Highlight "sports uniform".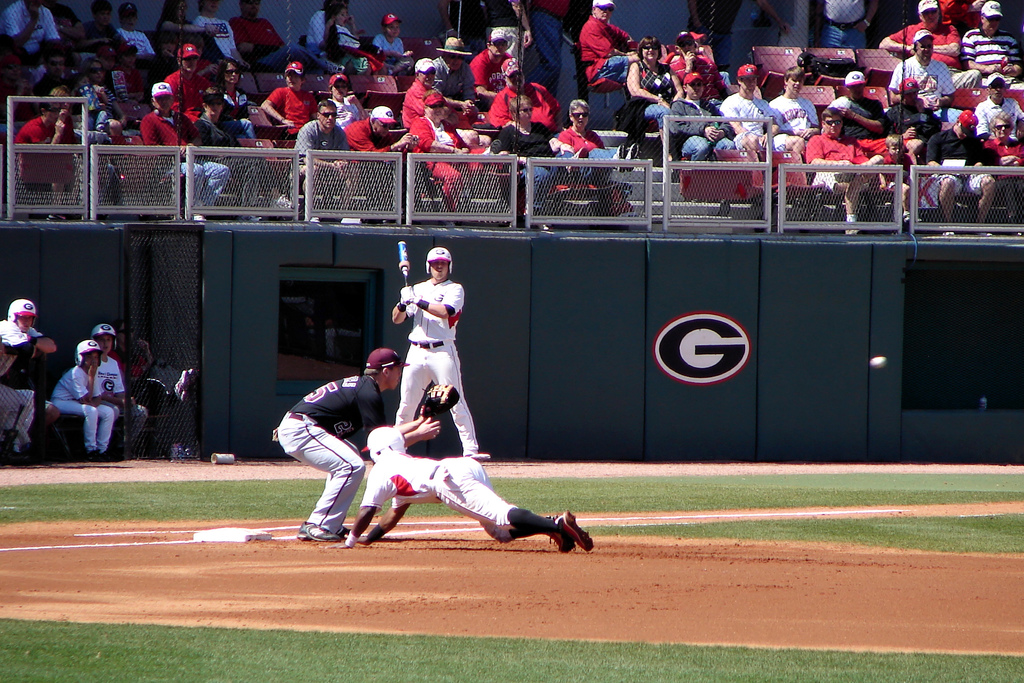
Highlighted region: <box>668,48,721,107</box>.
